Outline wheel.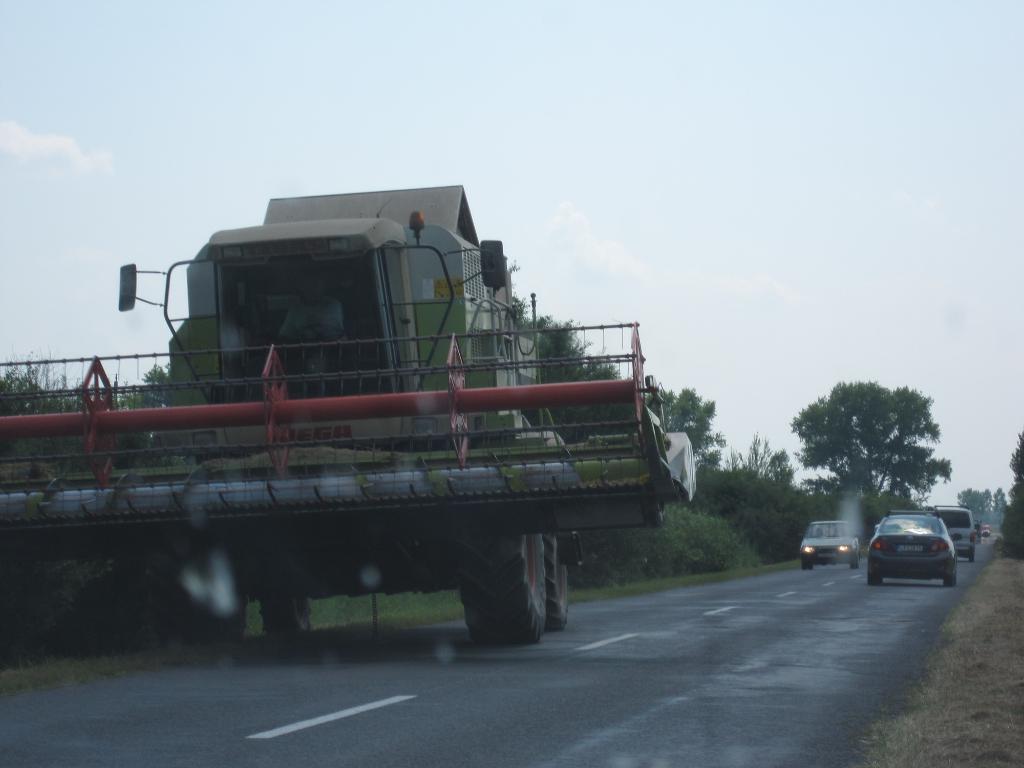
Outline: Rect(970, 555, 975, 563).
